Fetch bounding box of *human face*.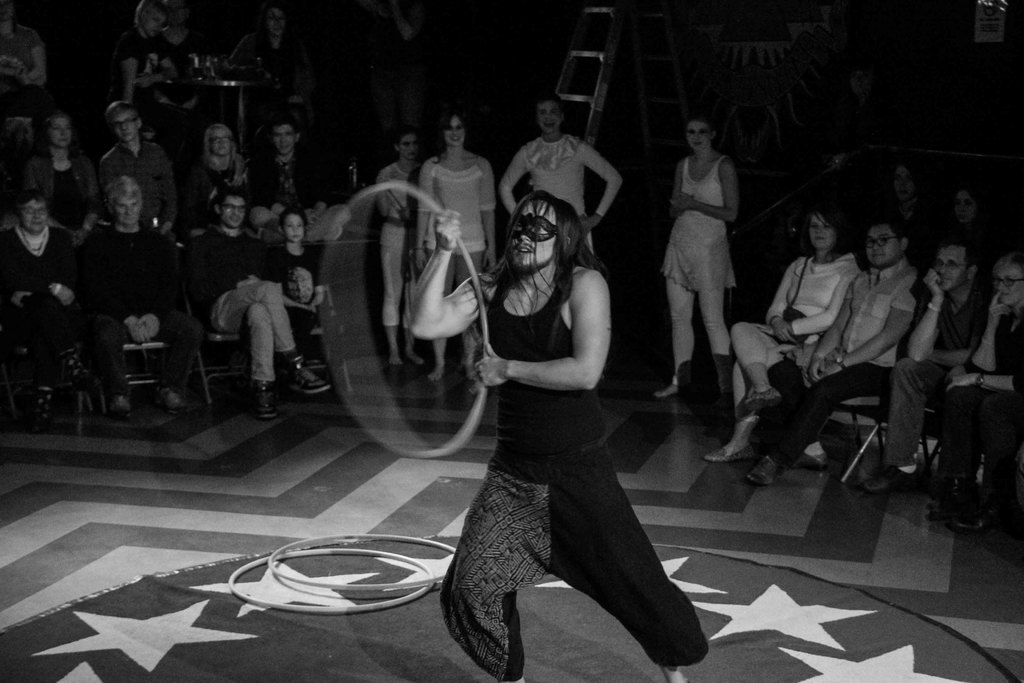
Bbox: [211,128,229,159].
